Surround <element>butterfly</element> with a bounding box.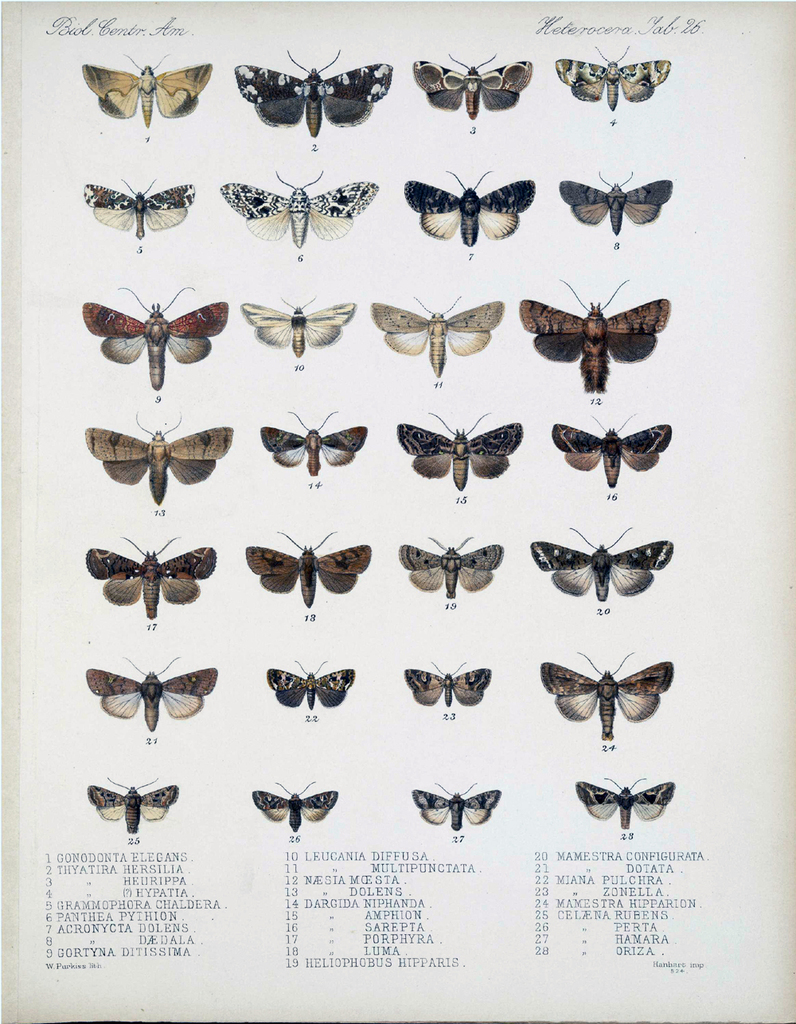
394/413/522/492.
